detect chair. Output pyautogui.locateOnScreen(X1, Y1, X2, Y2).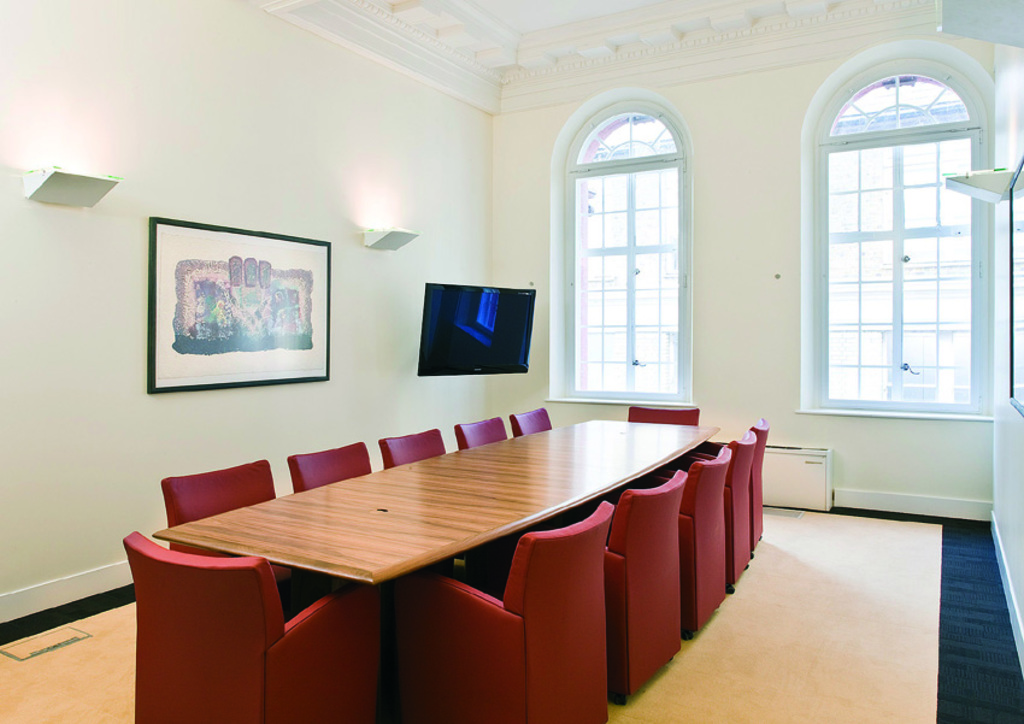
pyautogui.locateOnScreen(452, 413, 506, 451).
